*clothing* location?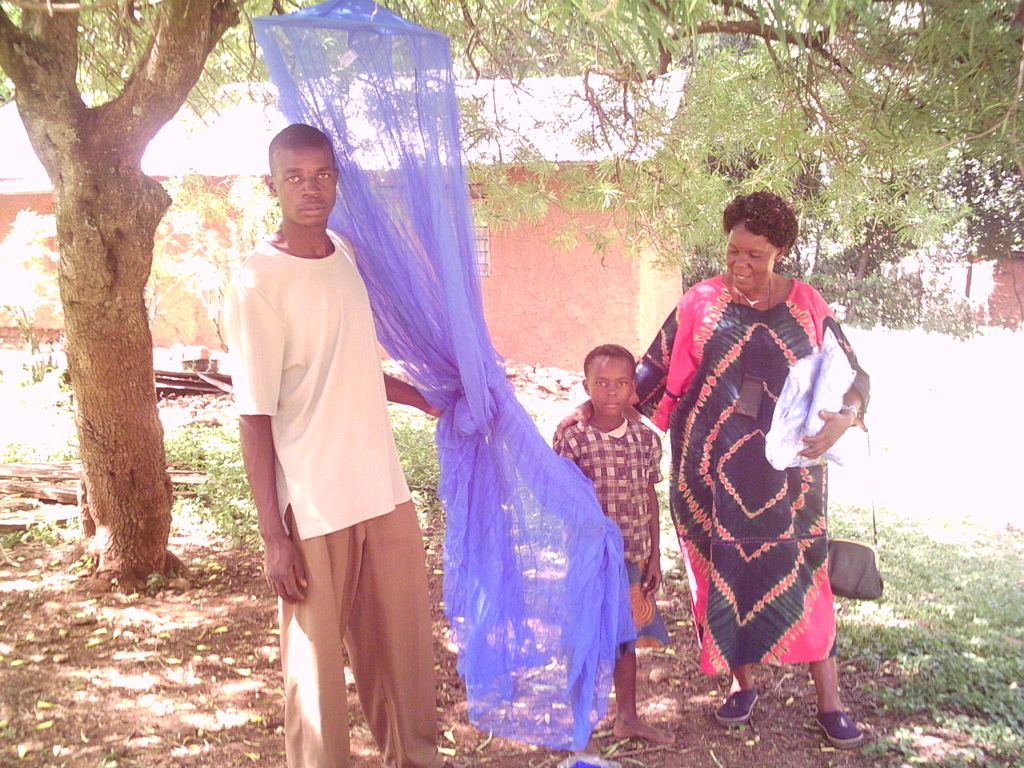
left=551, top=418, right=666, bottom=654
